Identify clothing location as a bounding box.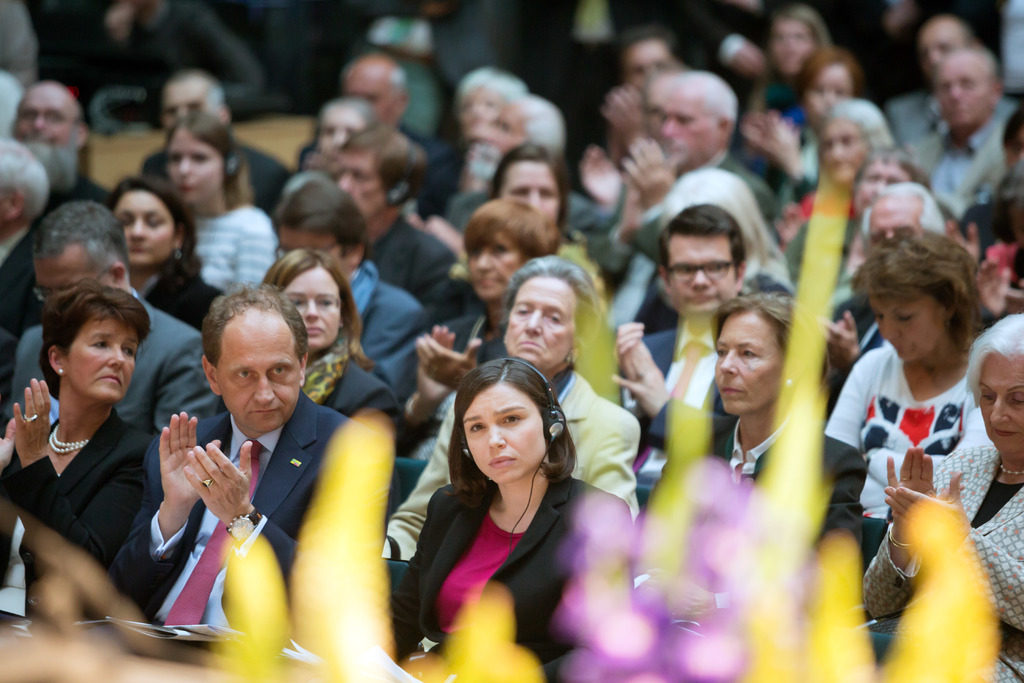
(0, 408, 159, 629).
